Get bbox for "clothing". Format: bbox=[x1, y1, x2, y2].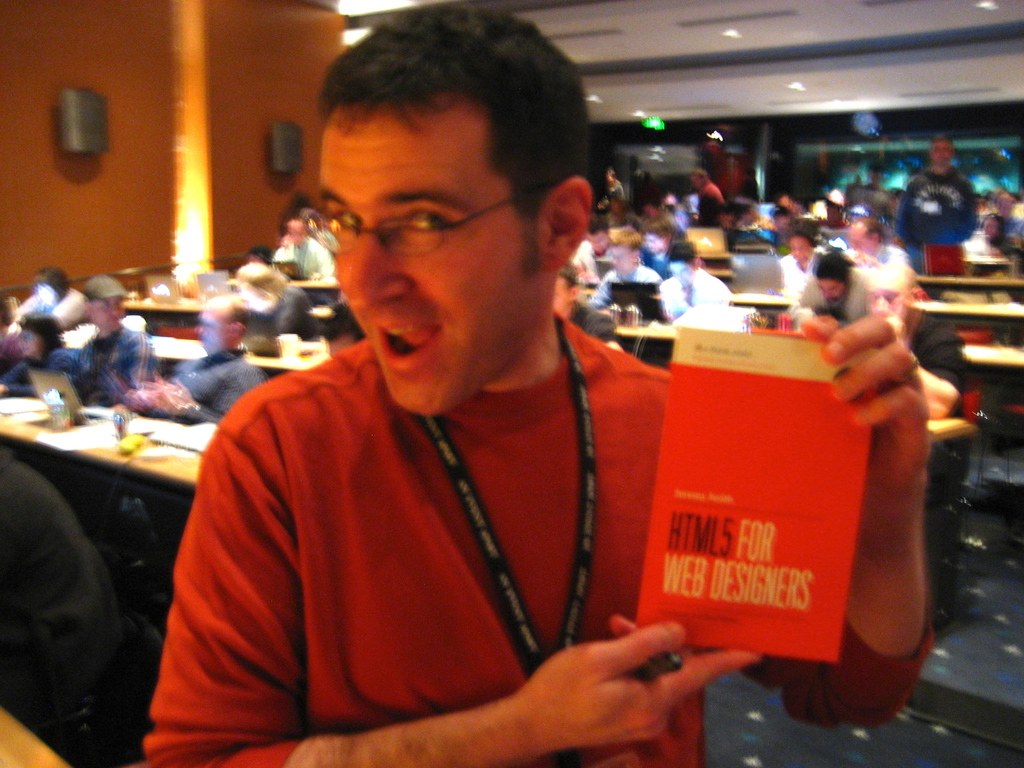
bbox=[269, 237, 340, 282].
